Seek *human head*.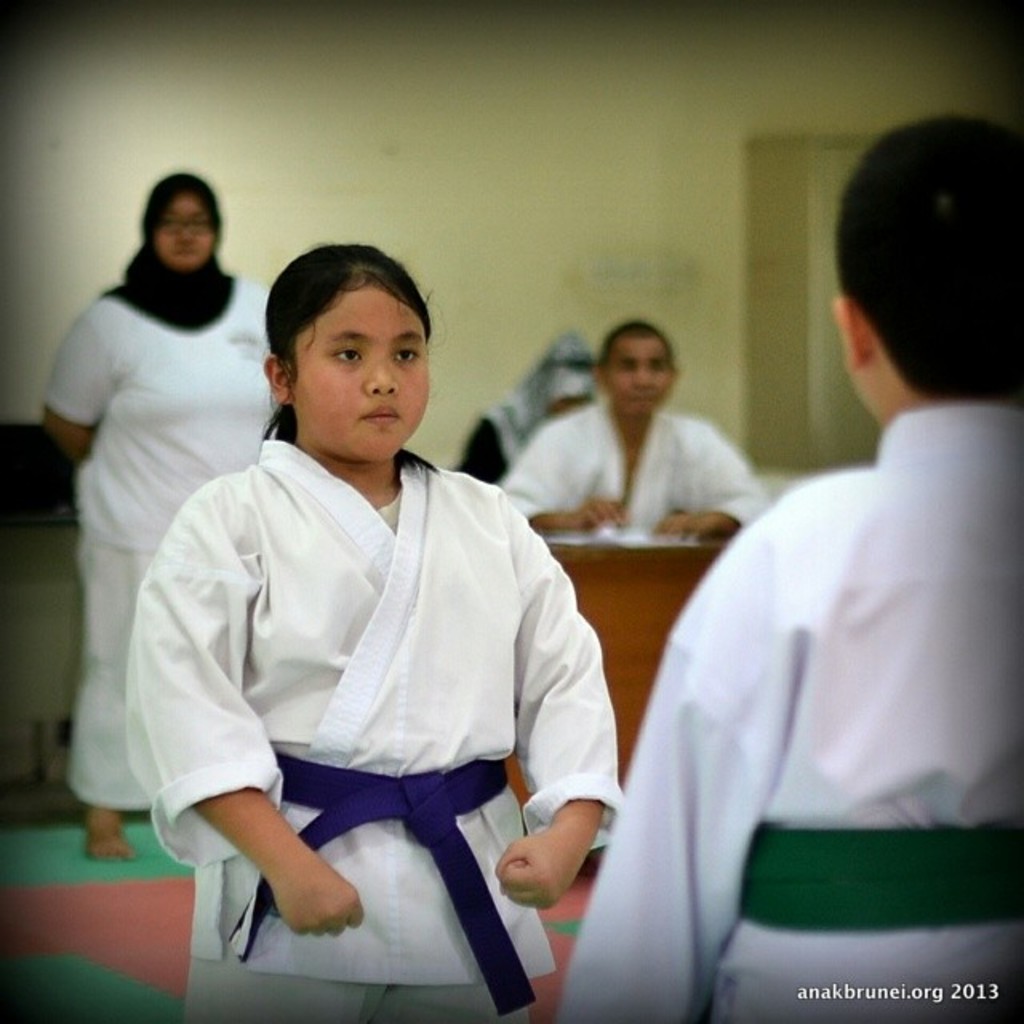
[240,234,450,475].
